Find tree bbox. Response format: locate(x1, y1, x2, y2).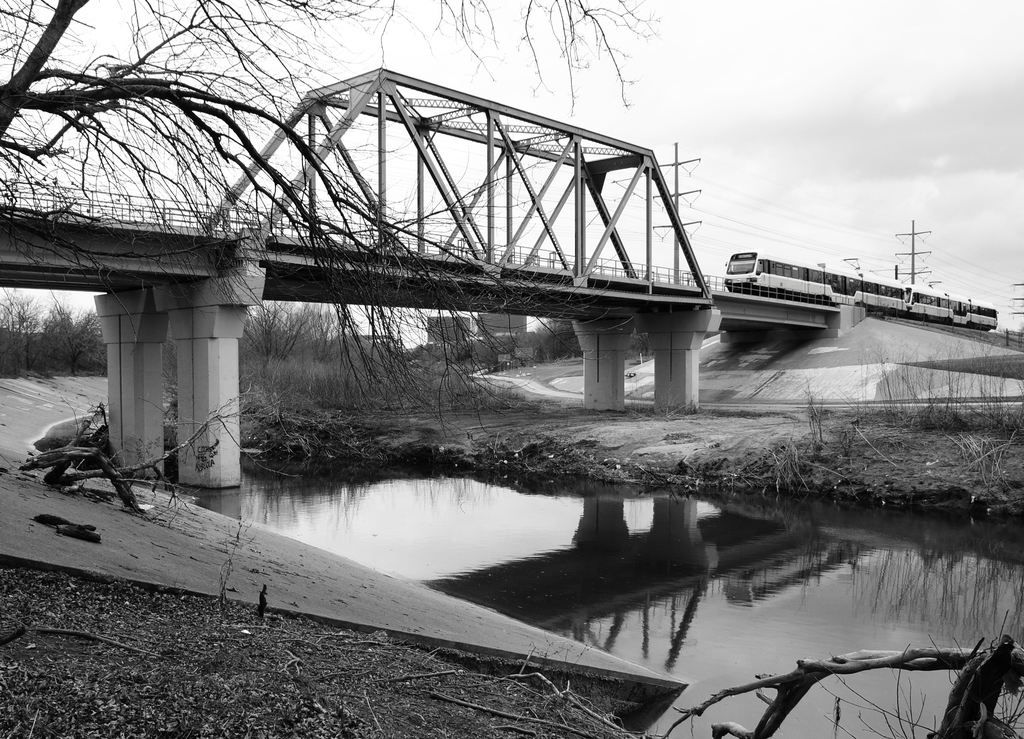
locate(243, 292, 333, 397).
